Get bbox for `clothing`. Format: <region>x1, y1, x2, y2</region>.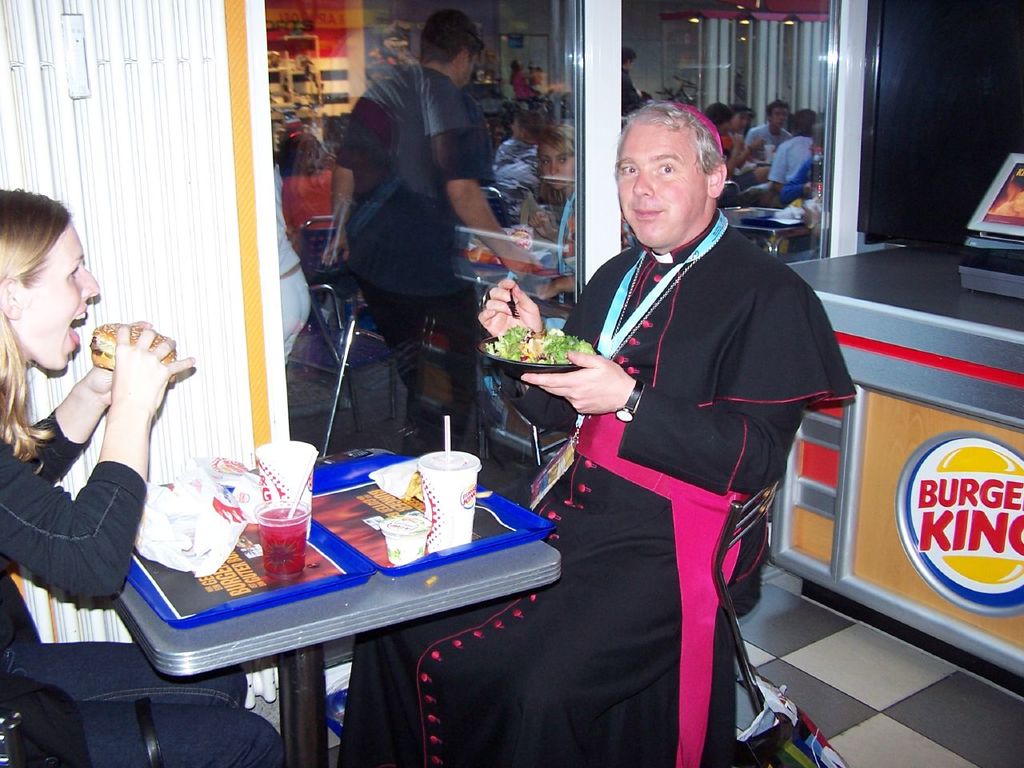
<region>538, 181, 578, 229</region>.
